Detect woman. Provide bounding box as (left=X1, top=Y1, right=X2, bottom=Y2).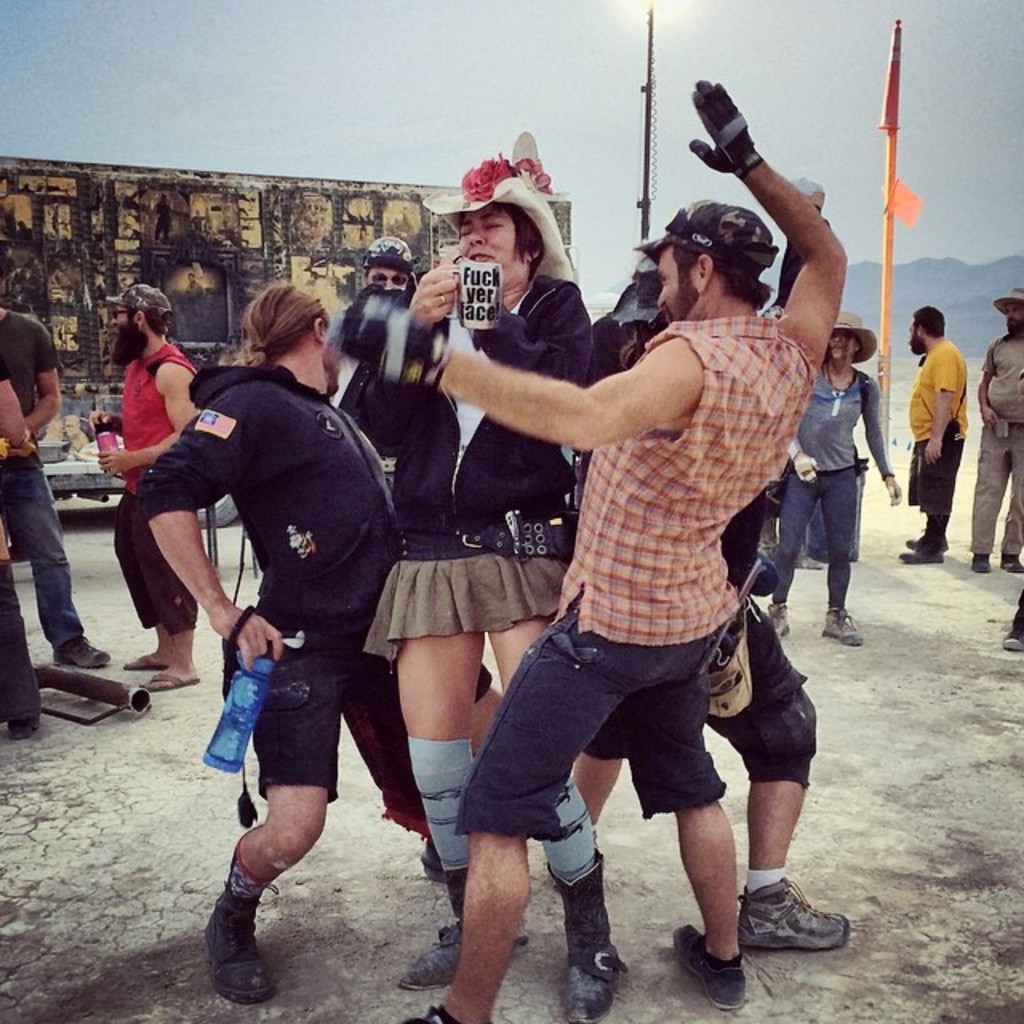
(left=360, top=203, right=590, bottom=1022).
